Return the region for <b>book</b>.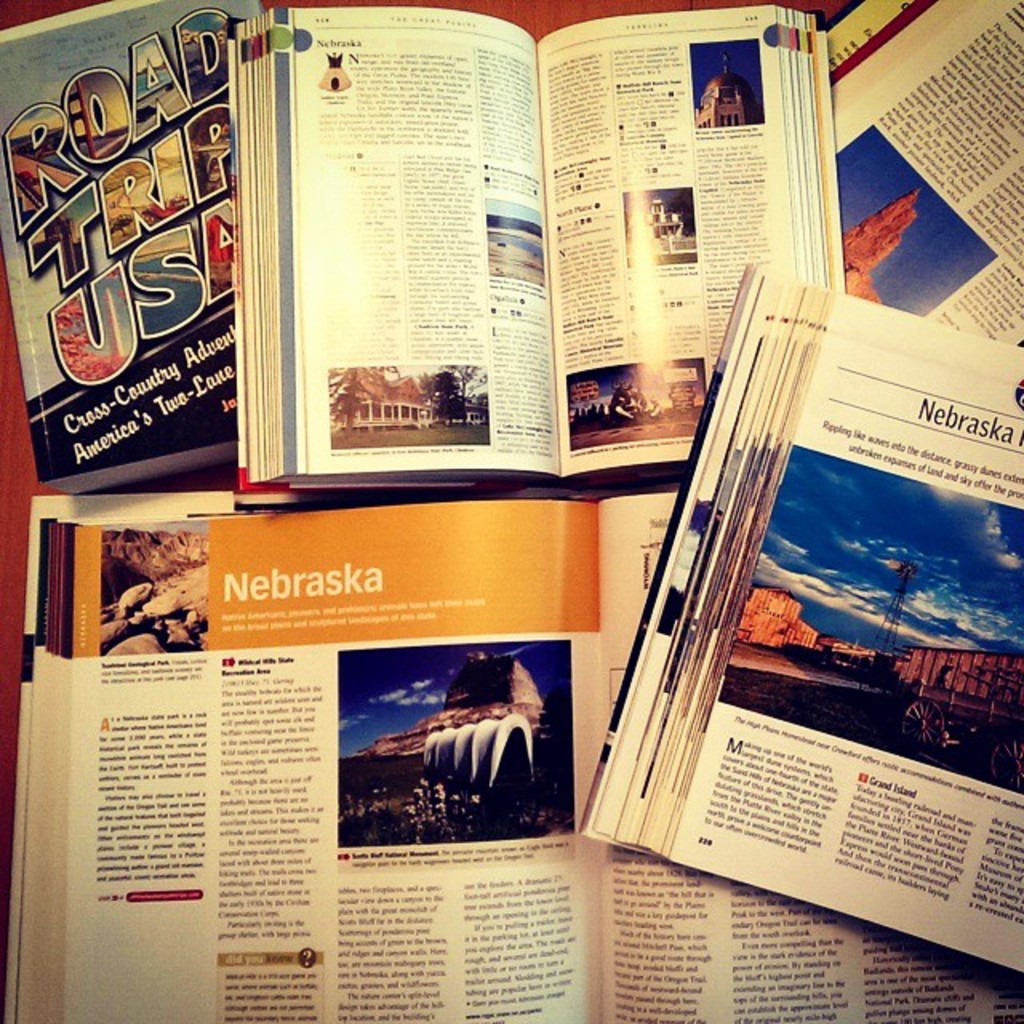
{"left": 0, "top": 0, "right": 274, "bottom": 482}.
